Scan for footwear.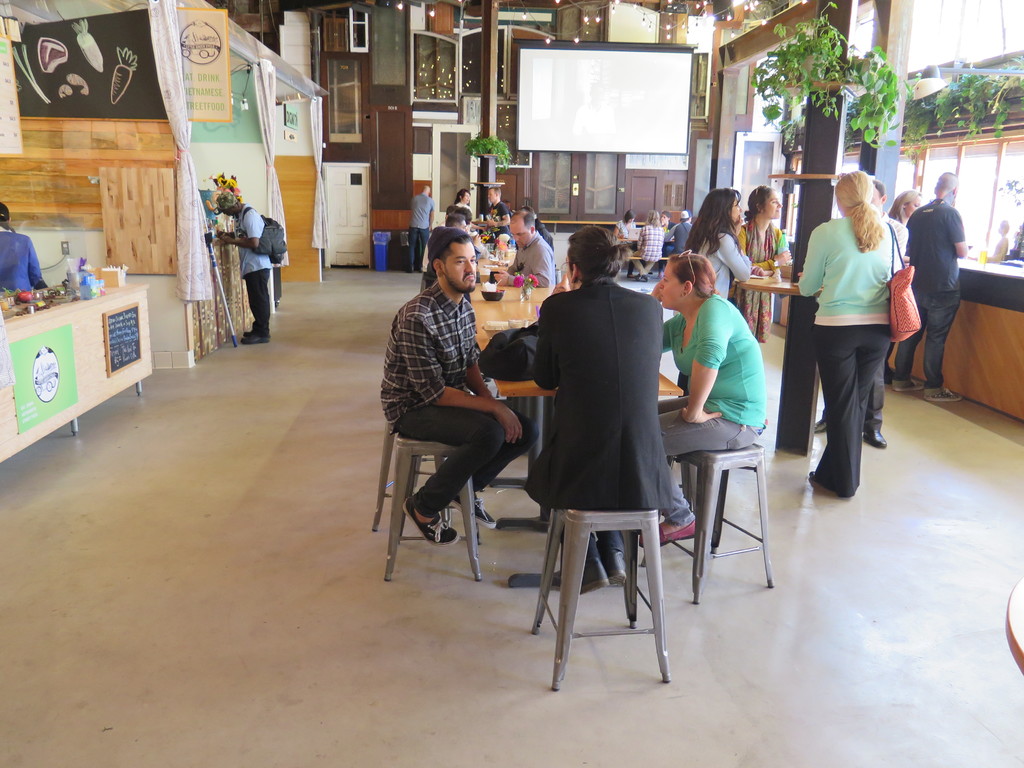
Scan result: [242, 337, 271, 344].
